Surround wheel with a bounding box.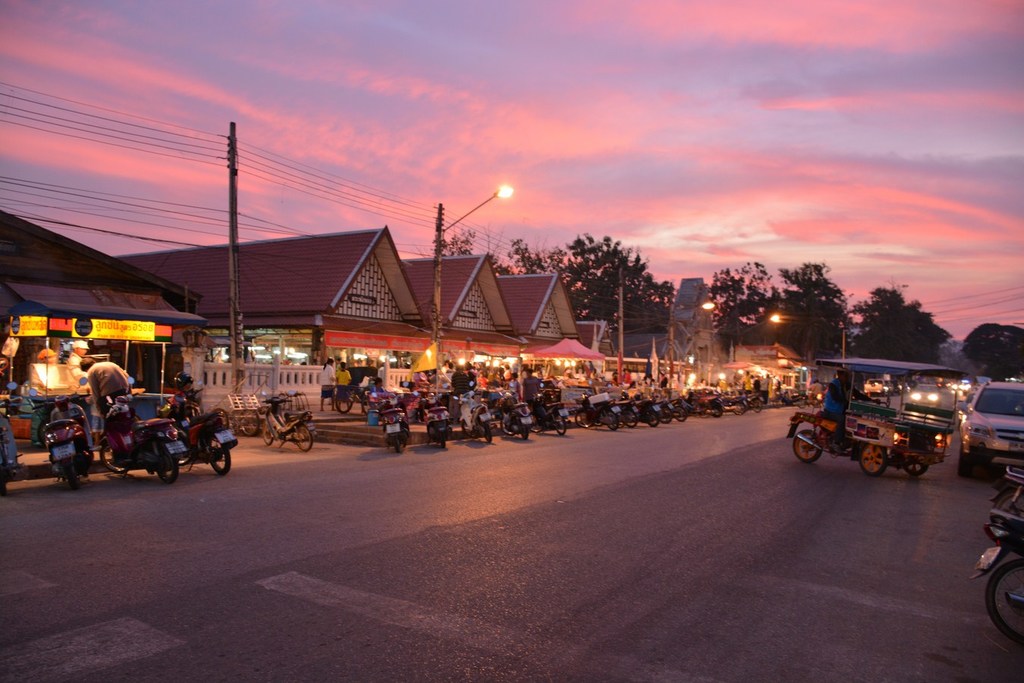
bbox(335, 395, 350, 413).
